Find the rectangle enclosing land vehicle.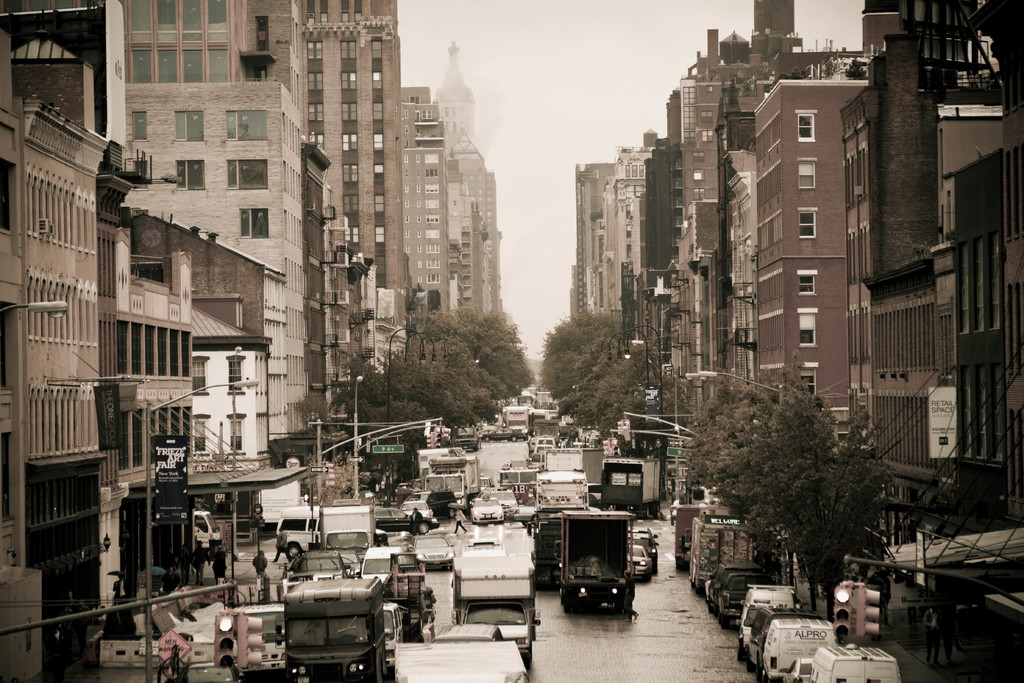
locate(737, 584, 804, 665).
